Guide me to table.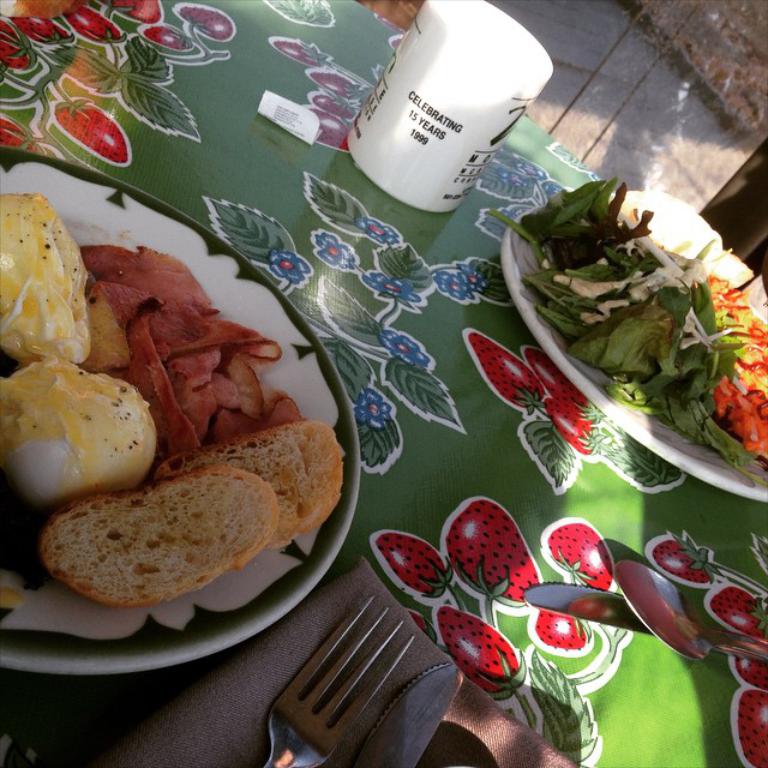
Guidance: 0 20 712 767.
